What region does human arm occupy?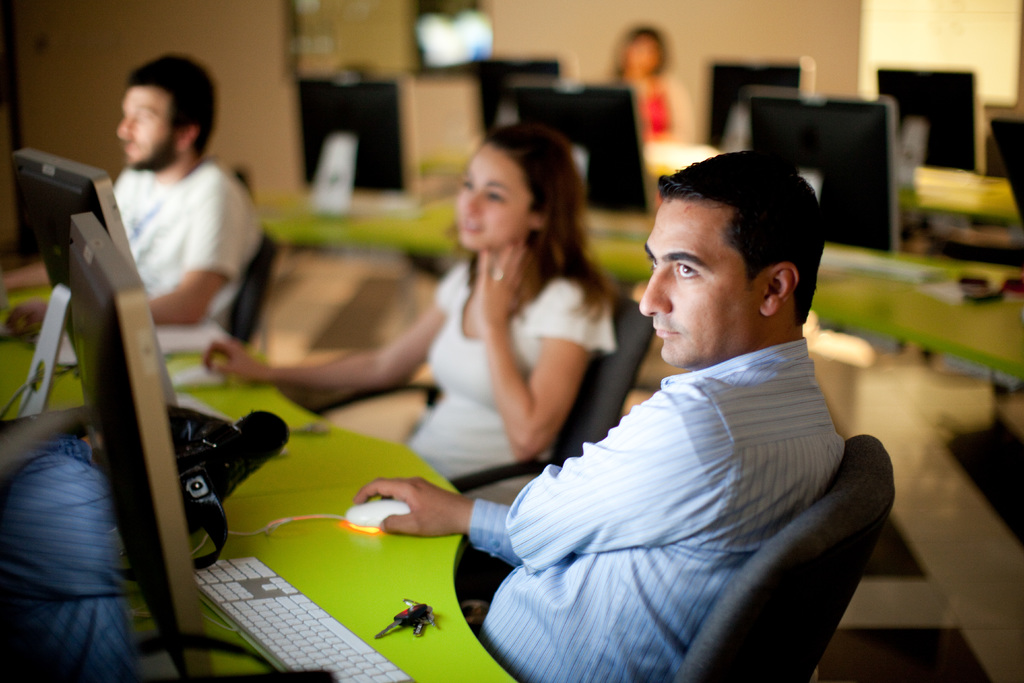
x1=468 y1=229 x2=603 y2=457.
